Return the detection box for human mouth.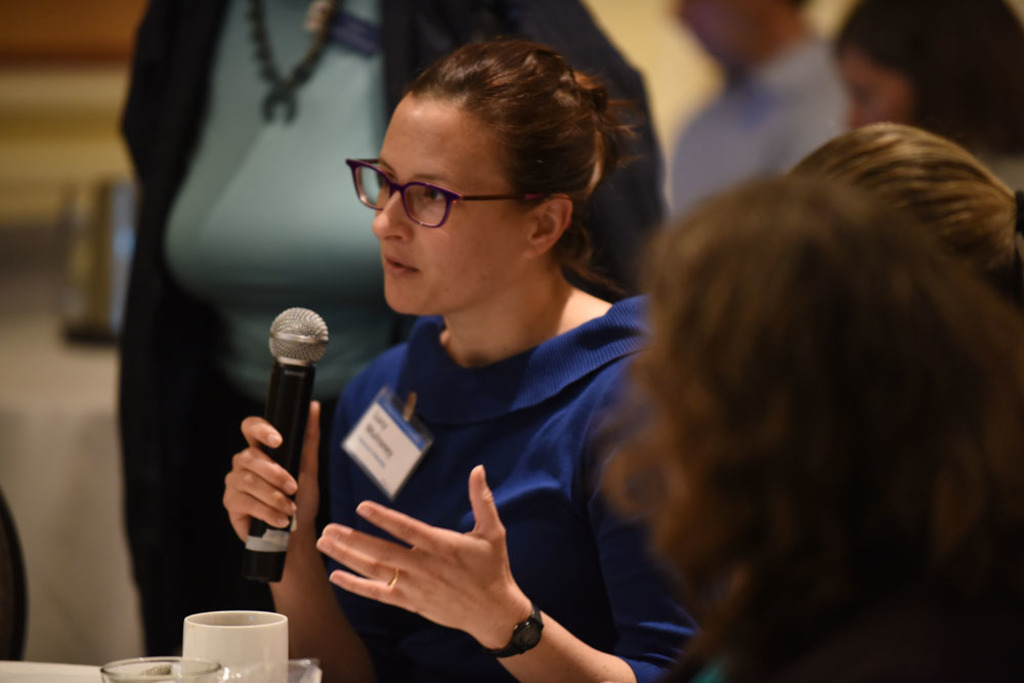
{"left": 382, "top": 252, "right": 417, "bottom": 278}.
